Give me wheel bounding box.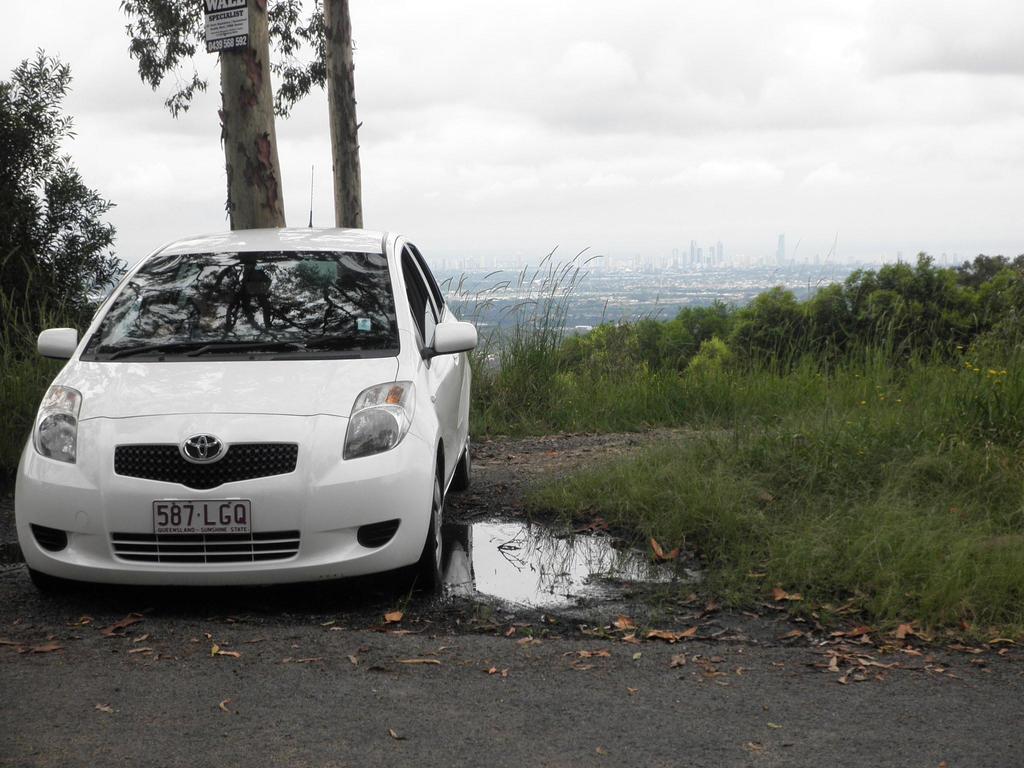
[425, 475, 445, 585].
